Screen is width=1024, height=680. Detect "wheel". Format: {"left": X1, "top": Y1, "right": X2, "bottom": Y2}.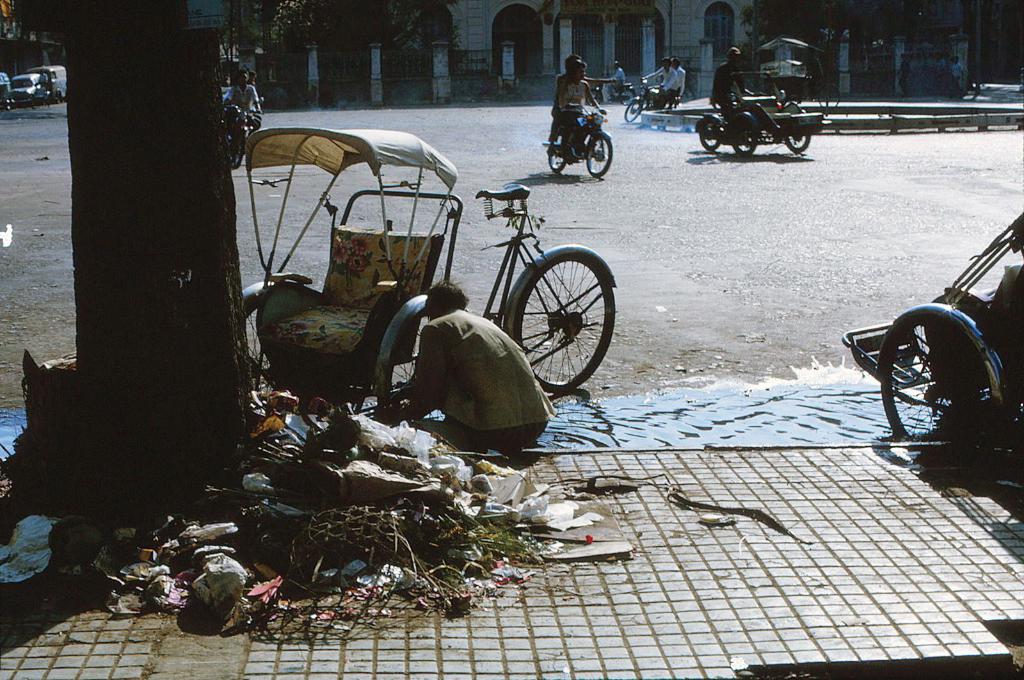
{"left": 378, "top": 309, "right": 447, "bottom": 423}.
